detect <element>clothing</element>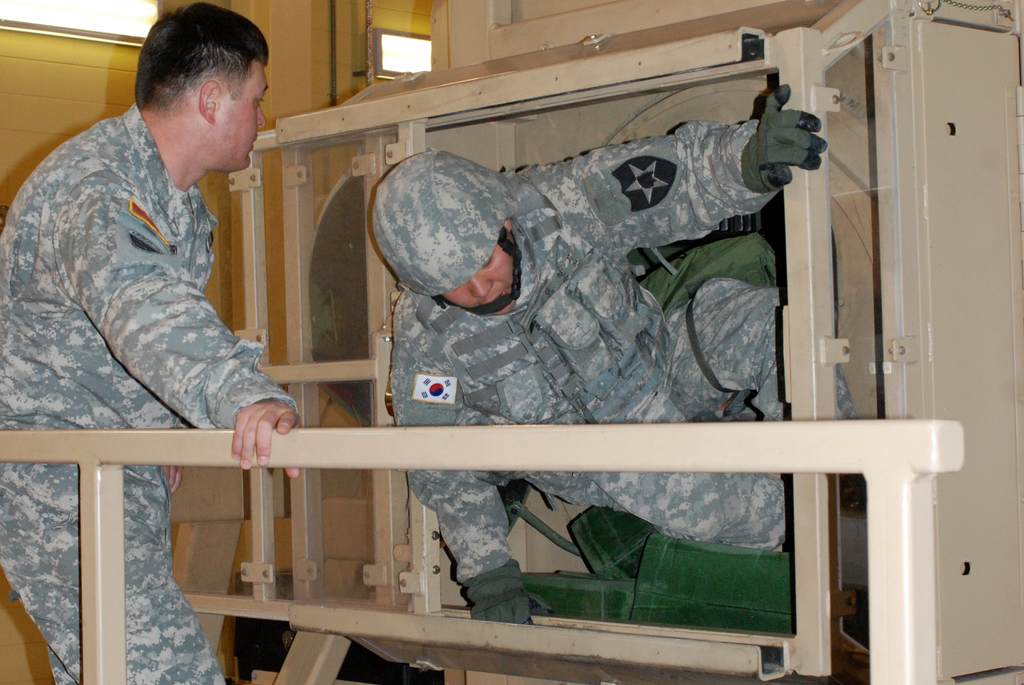
l=0, t=95, r=298, b=684
